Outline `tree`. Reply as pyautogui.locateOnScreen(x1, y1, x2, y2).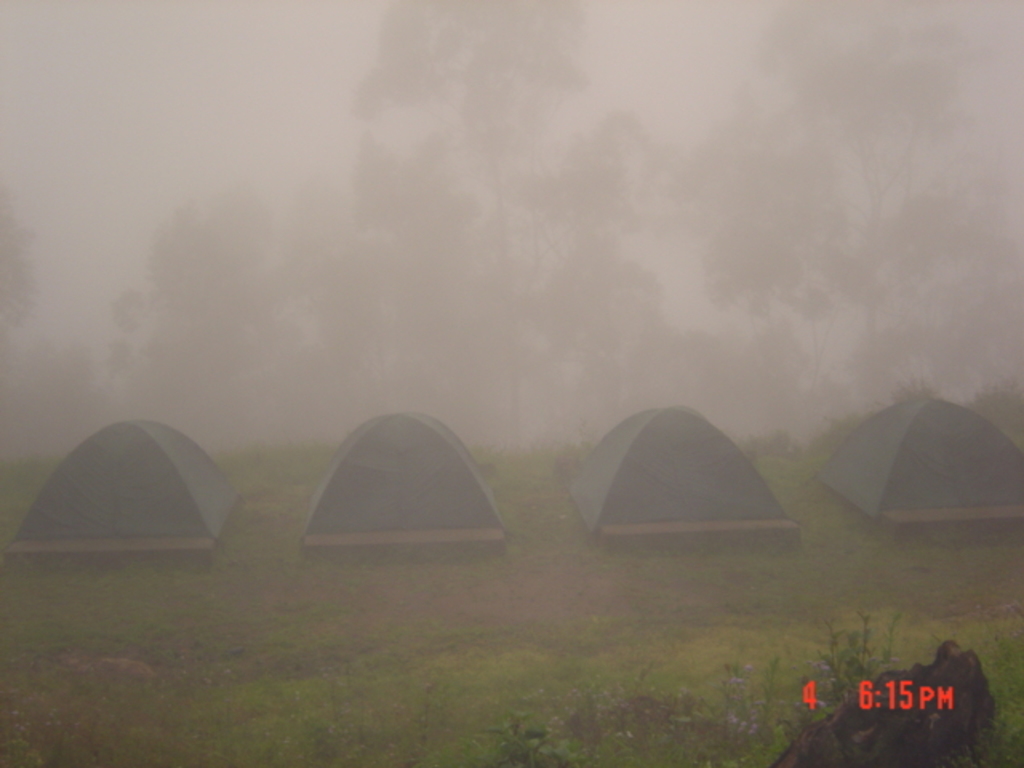
pyautogui.locateOnScreen(522, 104, 675, 261).
